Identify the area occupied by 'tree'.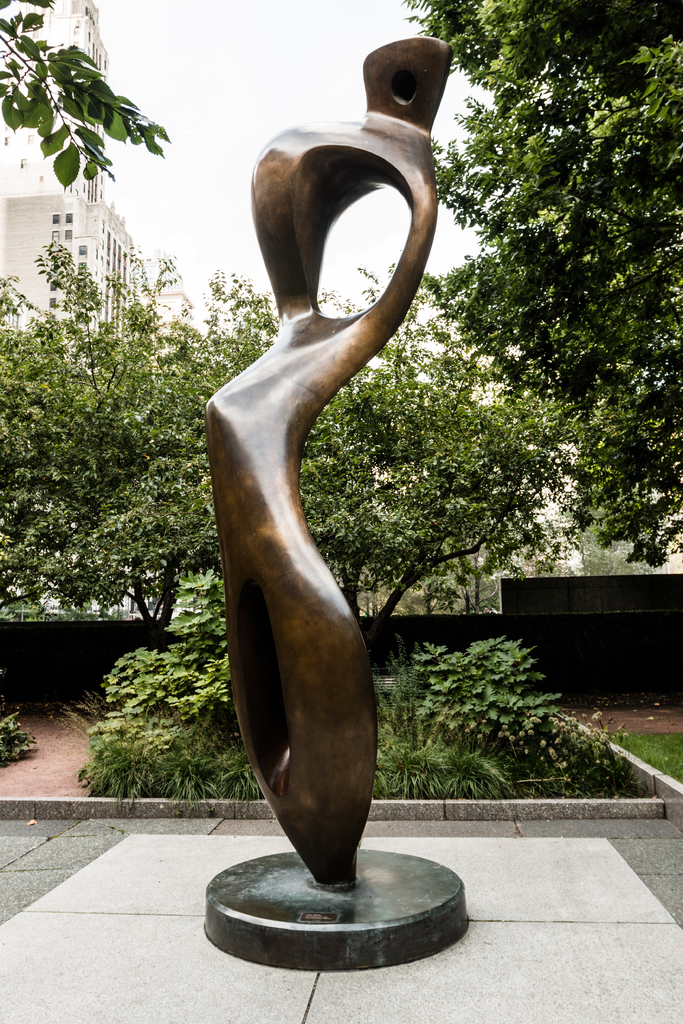
Area: (419,0,682,568).
